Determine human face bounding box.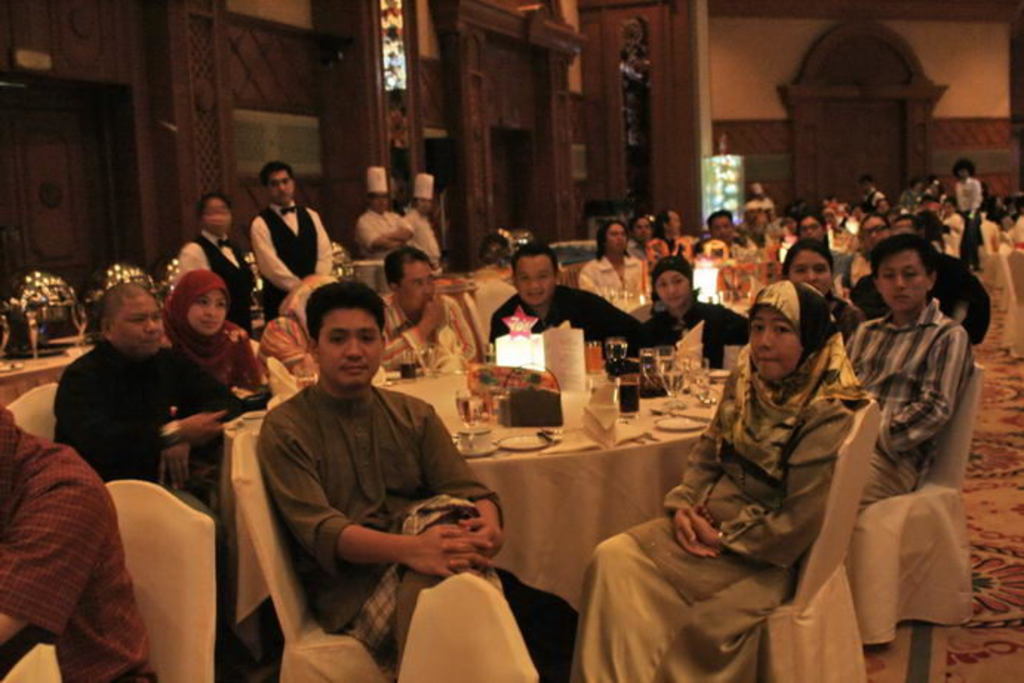
Determined: x1=120 y1=289 x2=170 y2=360.
